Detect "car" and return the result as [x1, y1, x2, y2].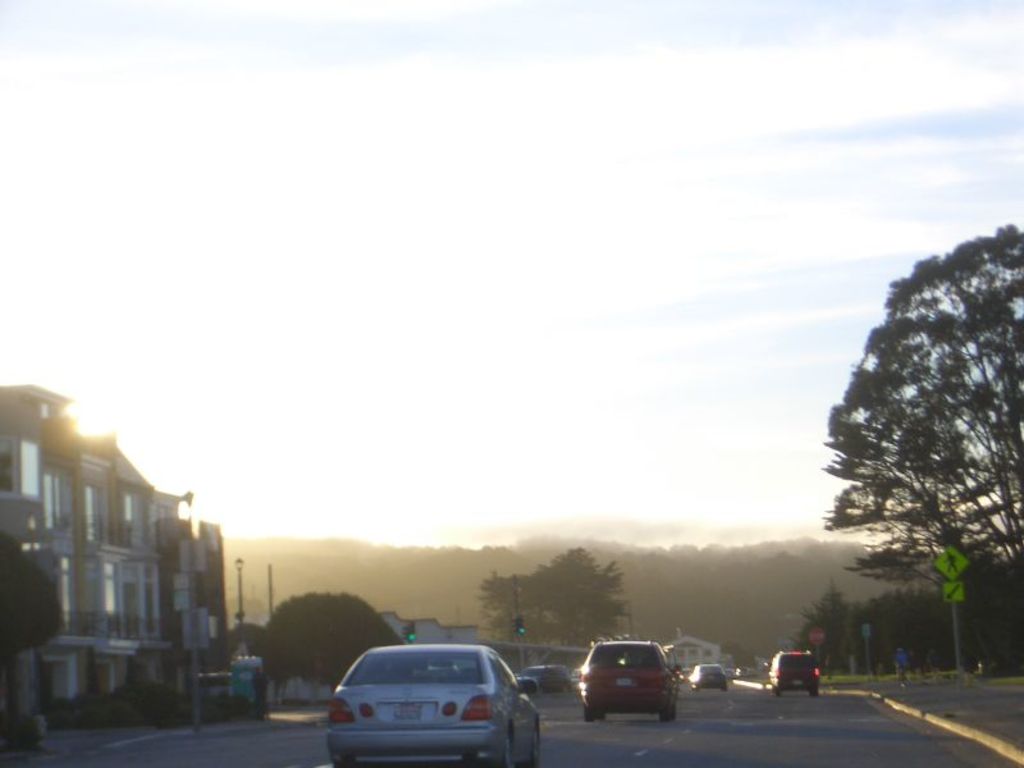
[573, 640, 676, 723].
